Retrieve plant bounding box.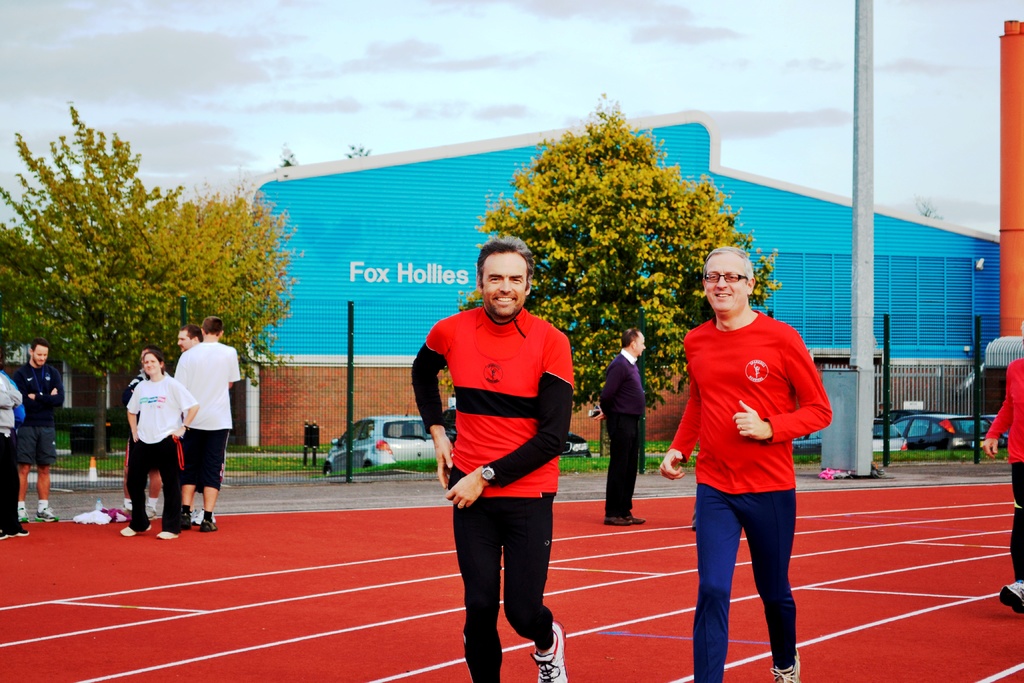
Bounding box: locate(53, 436, 71, 453).
